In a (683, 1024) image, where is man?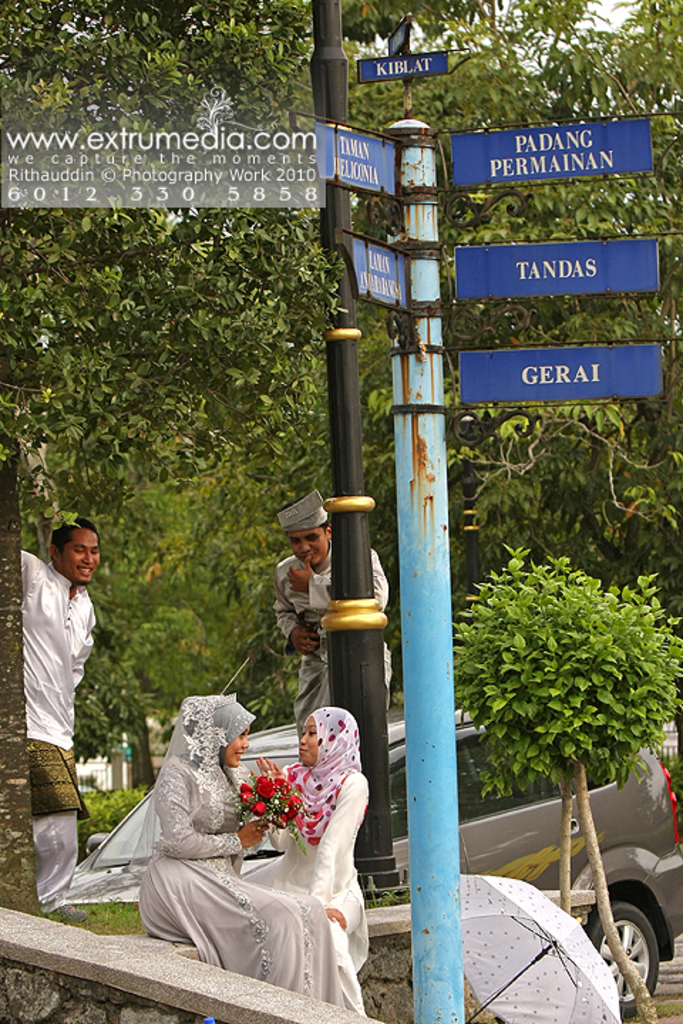
9:499:110:845.
